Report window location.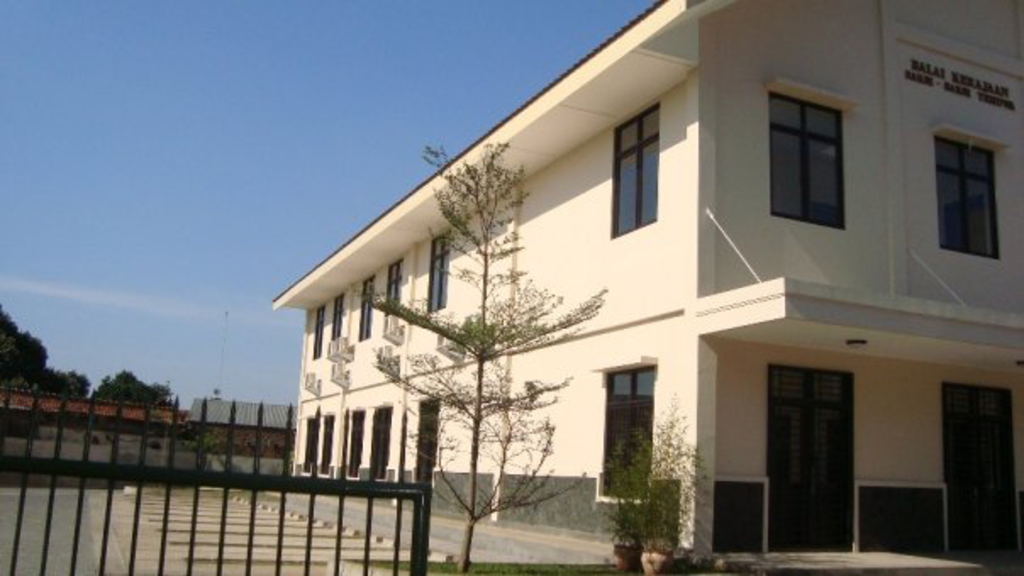
Report: 385, 258, 407, 334.
